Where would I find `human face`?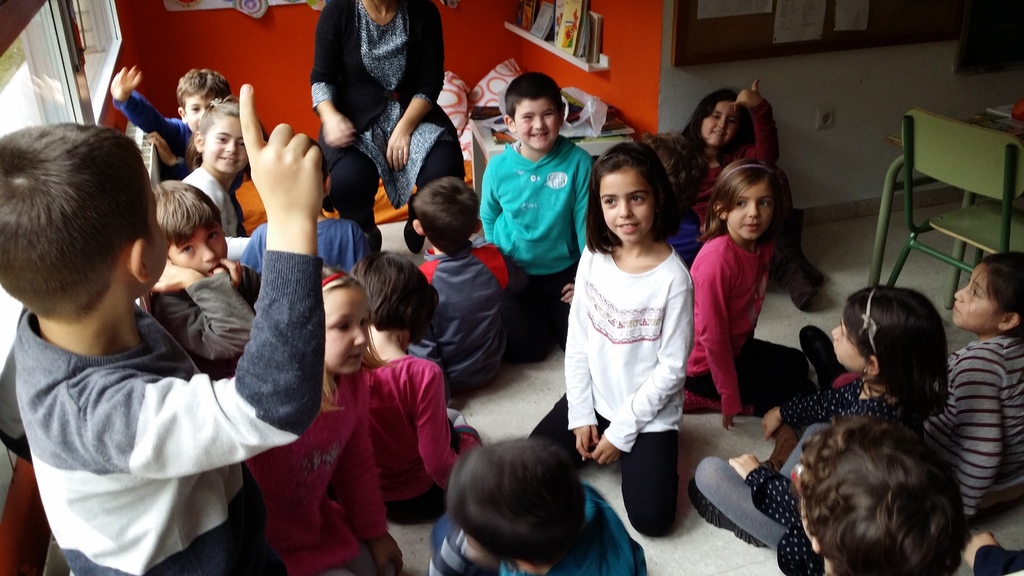
At detection(831, 319, 867, 374).
